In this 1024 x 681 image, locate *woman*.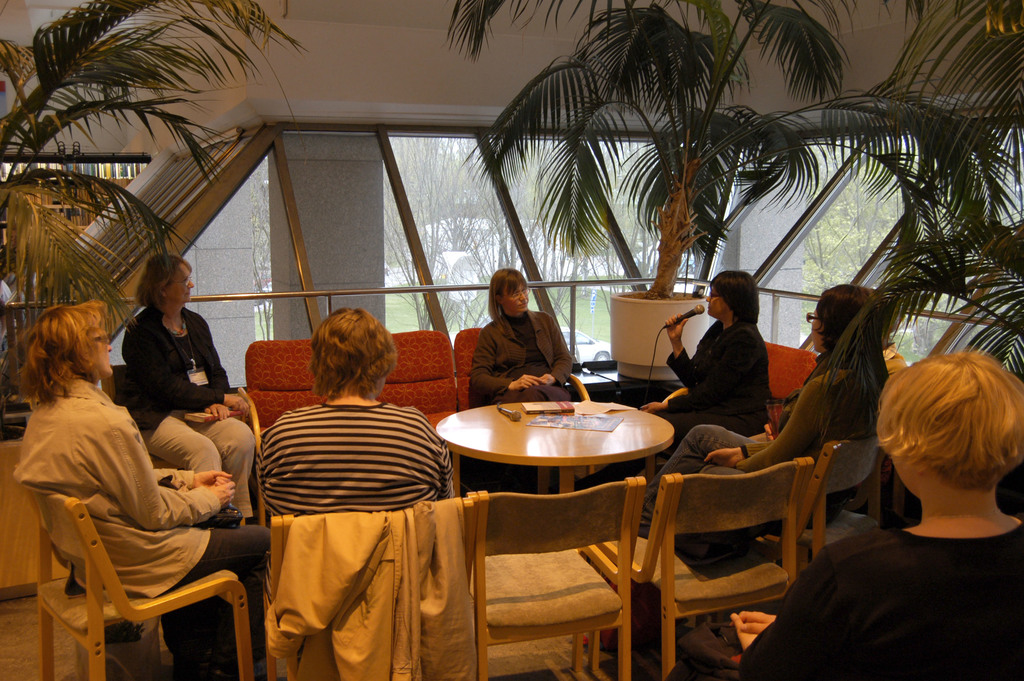
Bounding box: crop(113, 249, 257, 527).
